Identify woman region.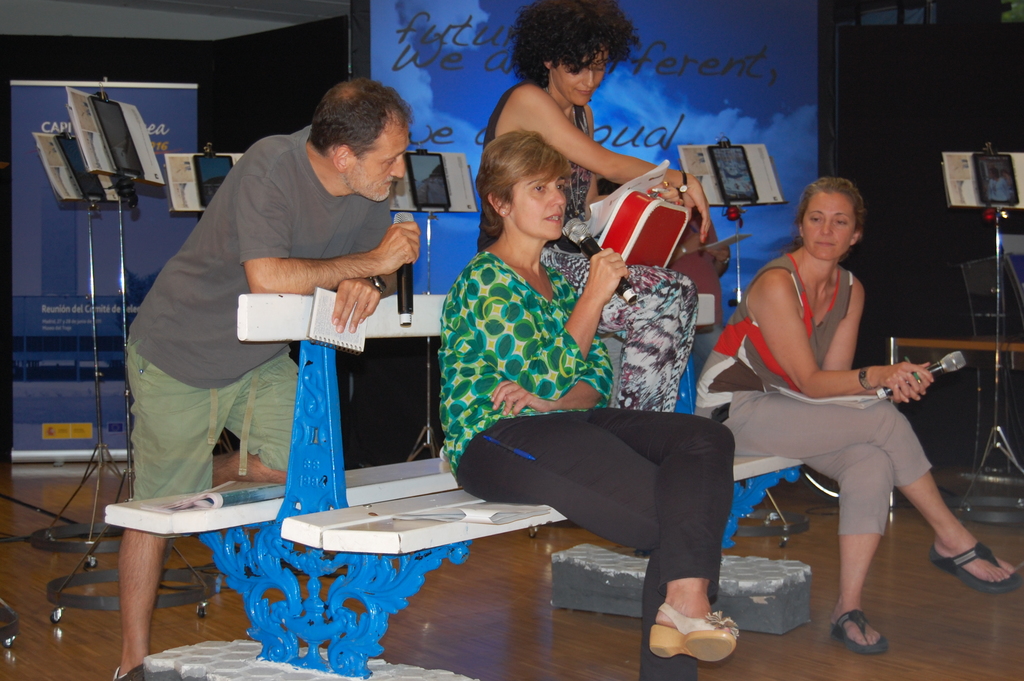
Region: Rect(721, 159, 948, 641).
